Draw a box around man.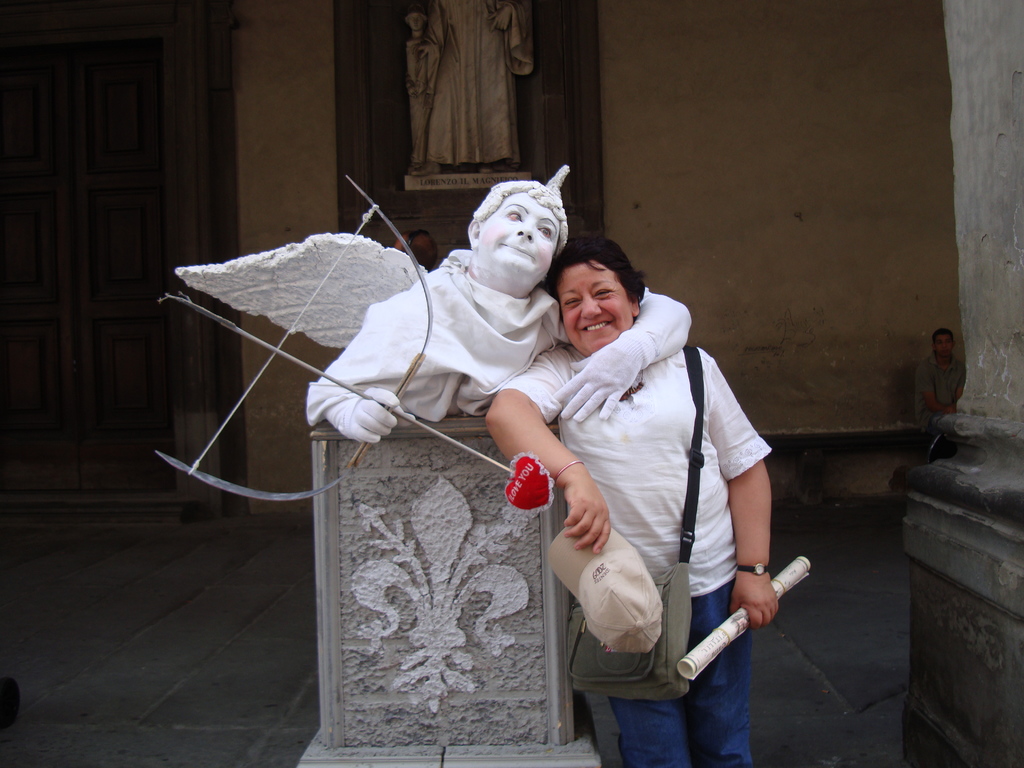
x1=908 y1=324 x2=970 y2=436.
